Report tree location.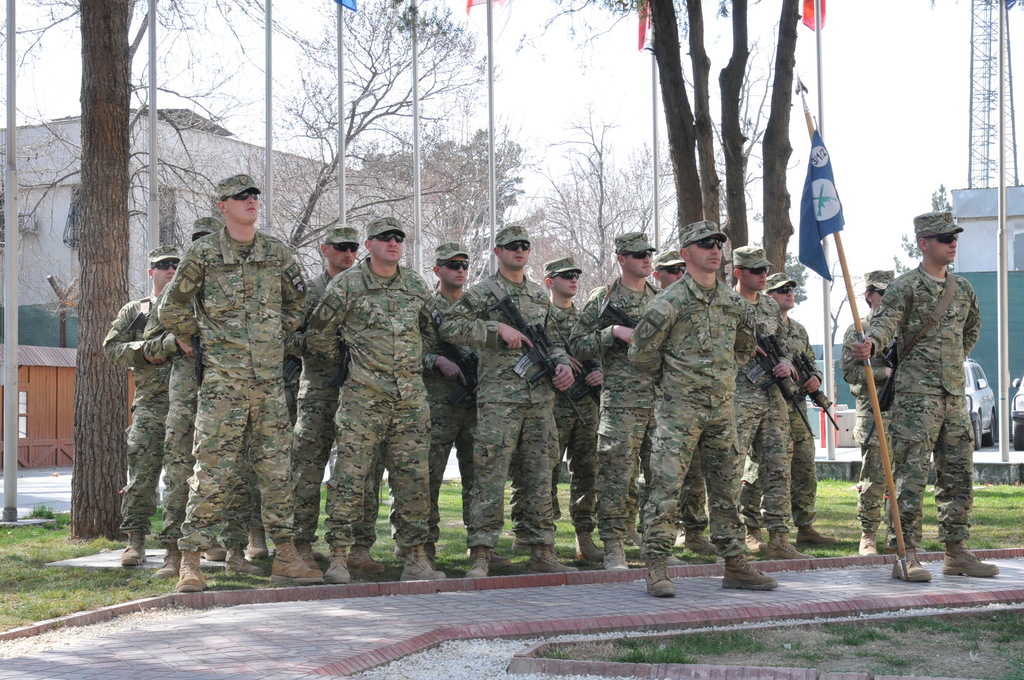
Report: (x1=892, y1=183, x2=955, y2=277).
